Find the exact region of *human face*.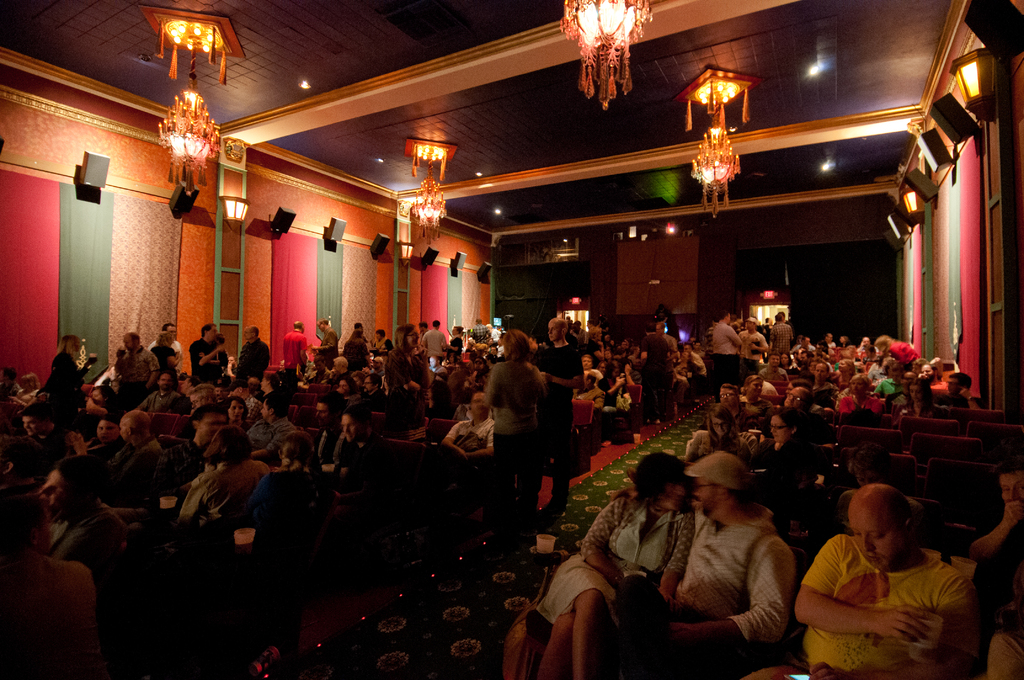
Exact region: rect(34, 465, 69, 511).
